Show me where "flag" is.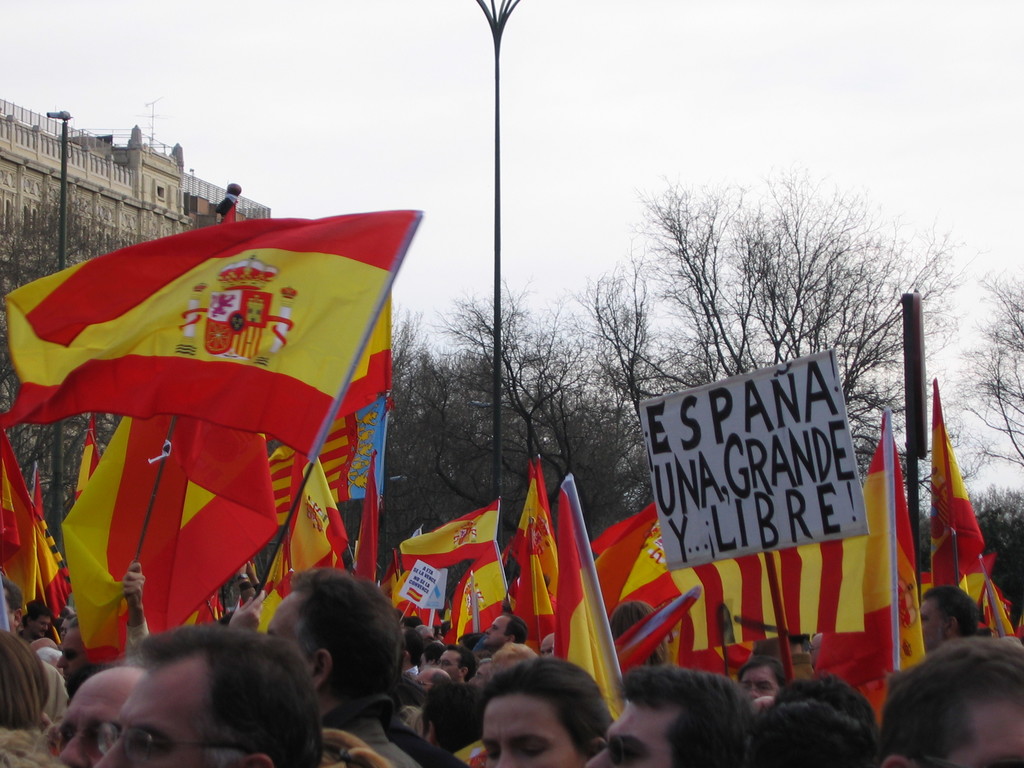
"flag" is at [639,465,908,684].
